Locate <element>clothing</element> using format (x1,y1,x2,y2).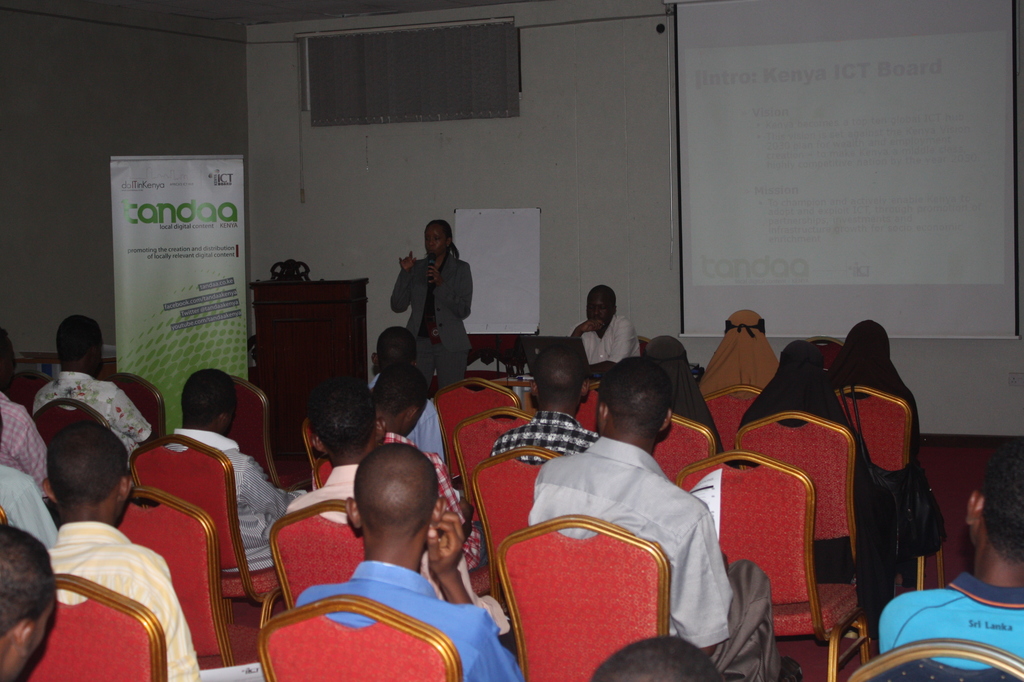
(740,340,851,436).
